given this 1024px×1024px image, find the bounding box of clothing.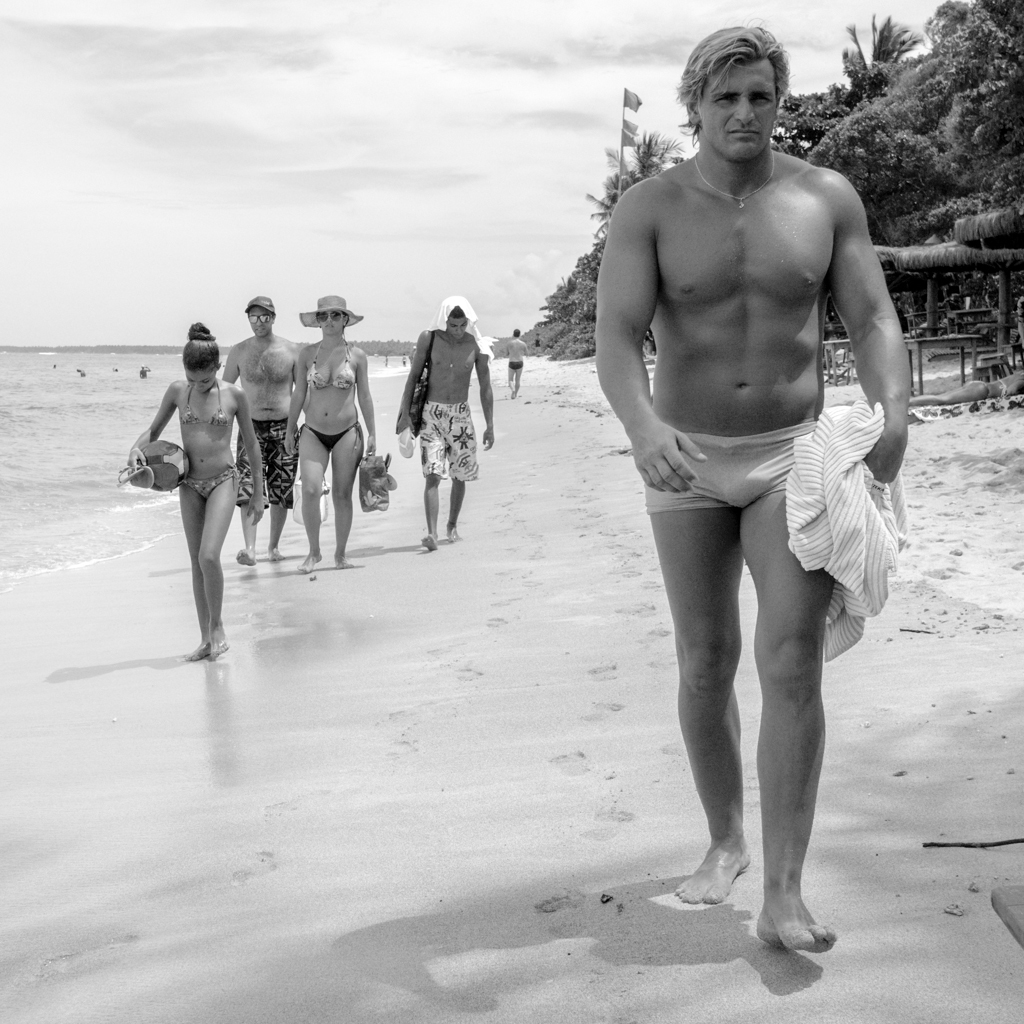
l=178, t=380, r=245, b=502.
